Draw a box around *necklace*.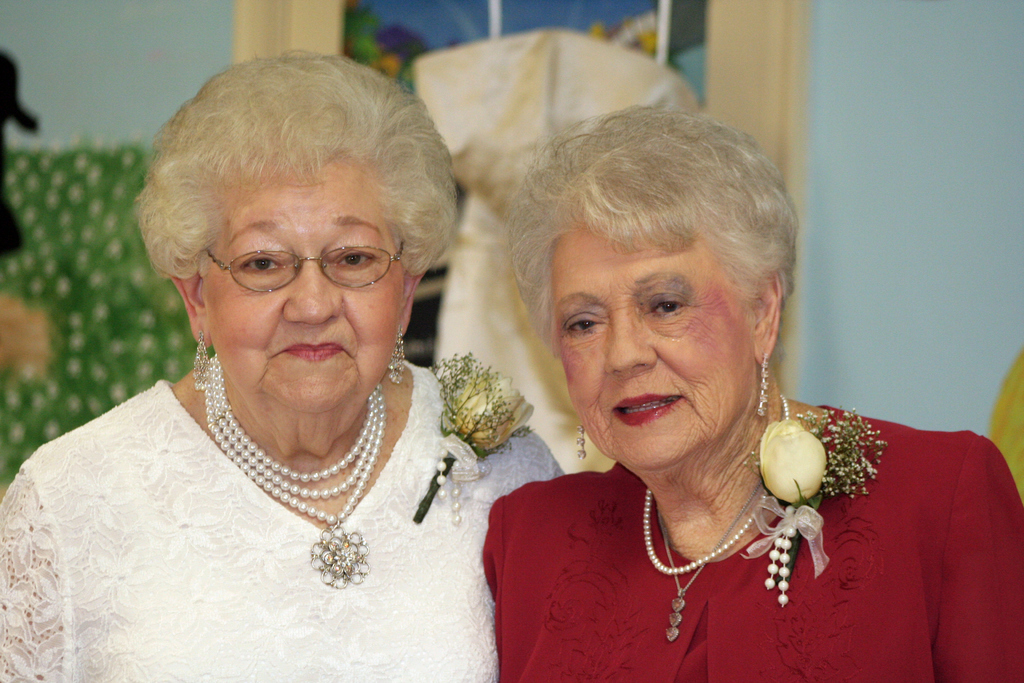
box=[647, 391, 787, 578].
